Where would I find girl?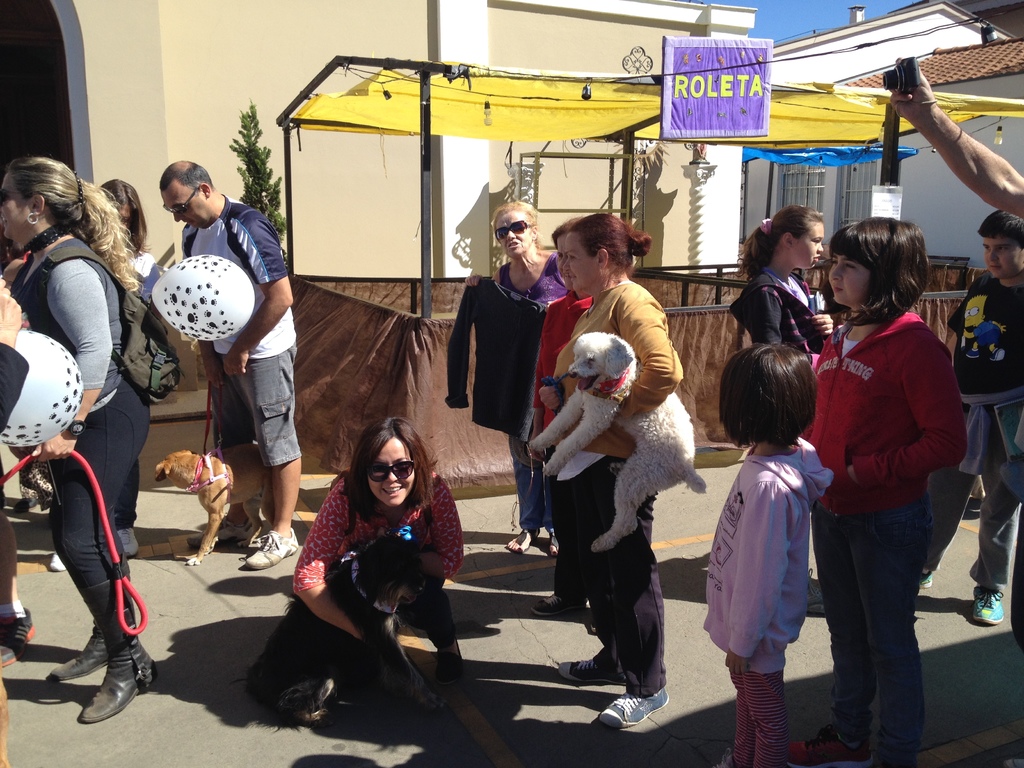
At [x1=701, y1=344, x2=837, y2=767].
